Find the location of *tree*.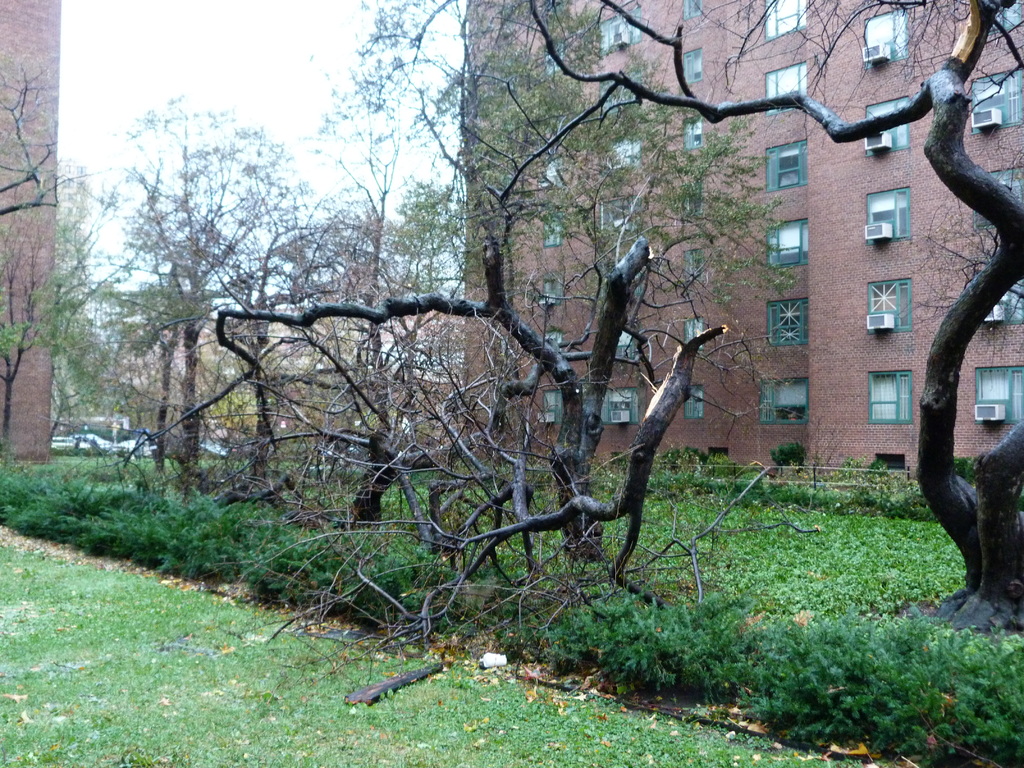
Location: detection(378, 0, 1023, 639).
